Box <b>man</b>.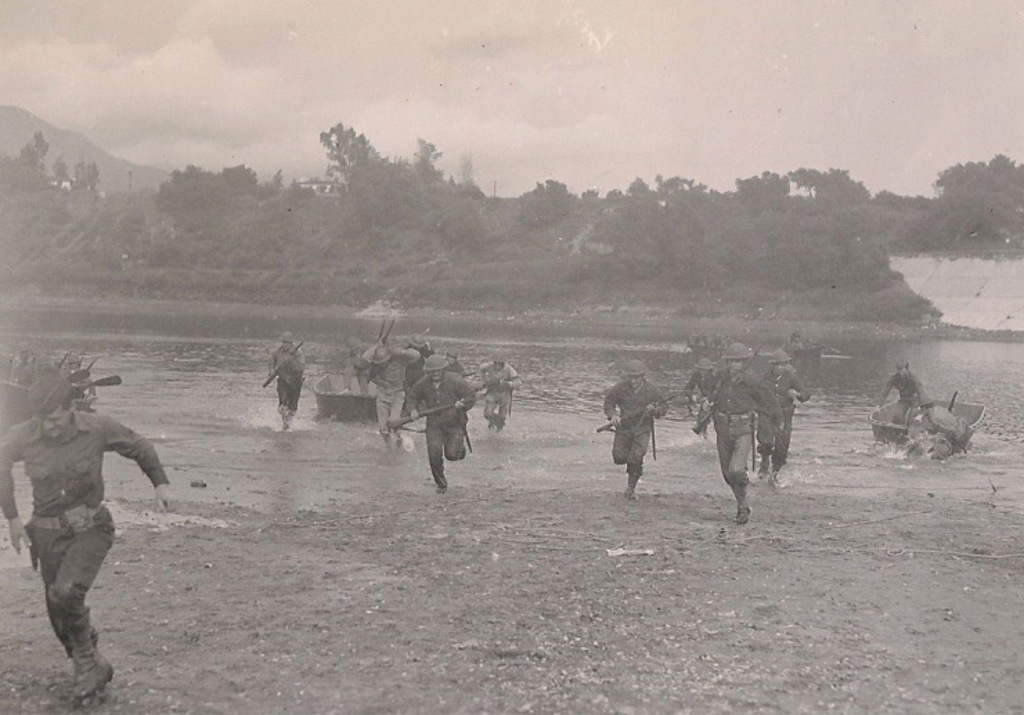
(601, 361, 667, 490).
